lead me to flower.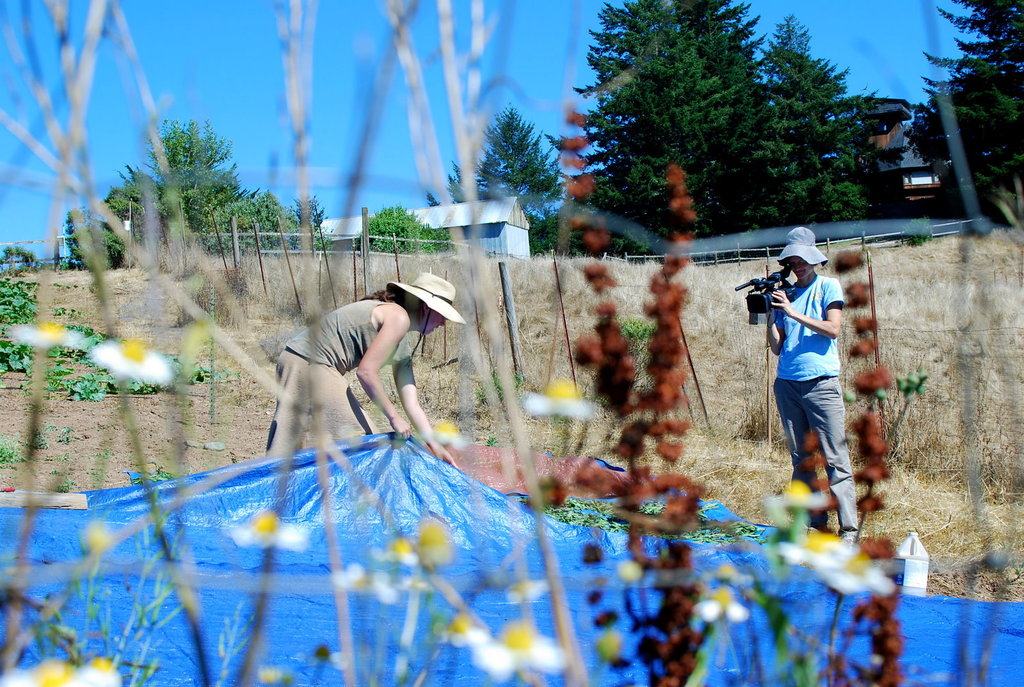
Lead to 810,548,894,592.
